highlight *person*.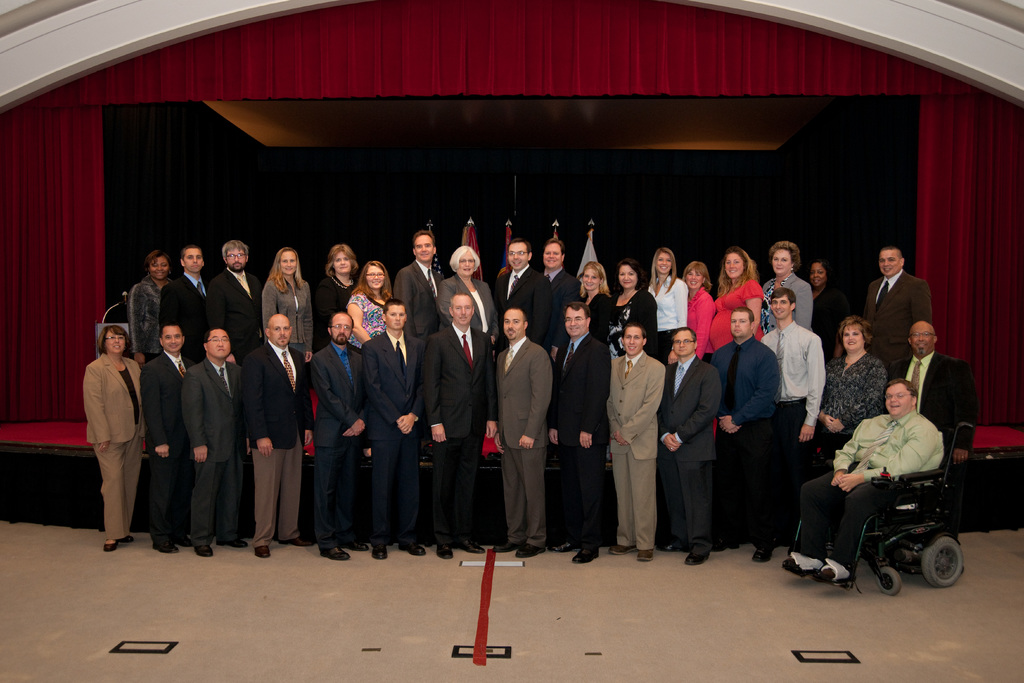
Highlighted region: bbox(642, 236, 691, 363).
